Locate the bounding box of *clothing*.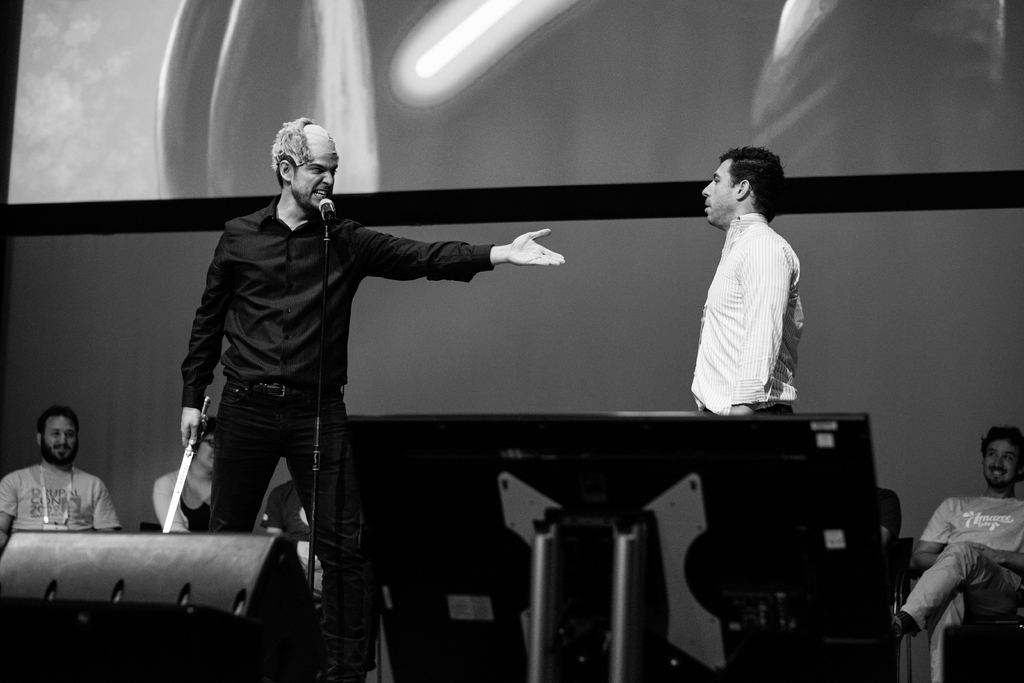
Bounding box: <bbox>263, 480, 335, 552</bbox>.
